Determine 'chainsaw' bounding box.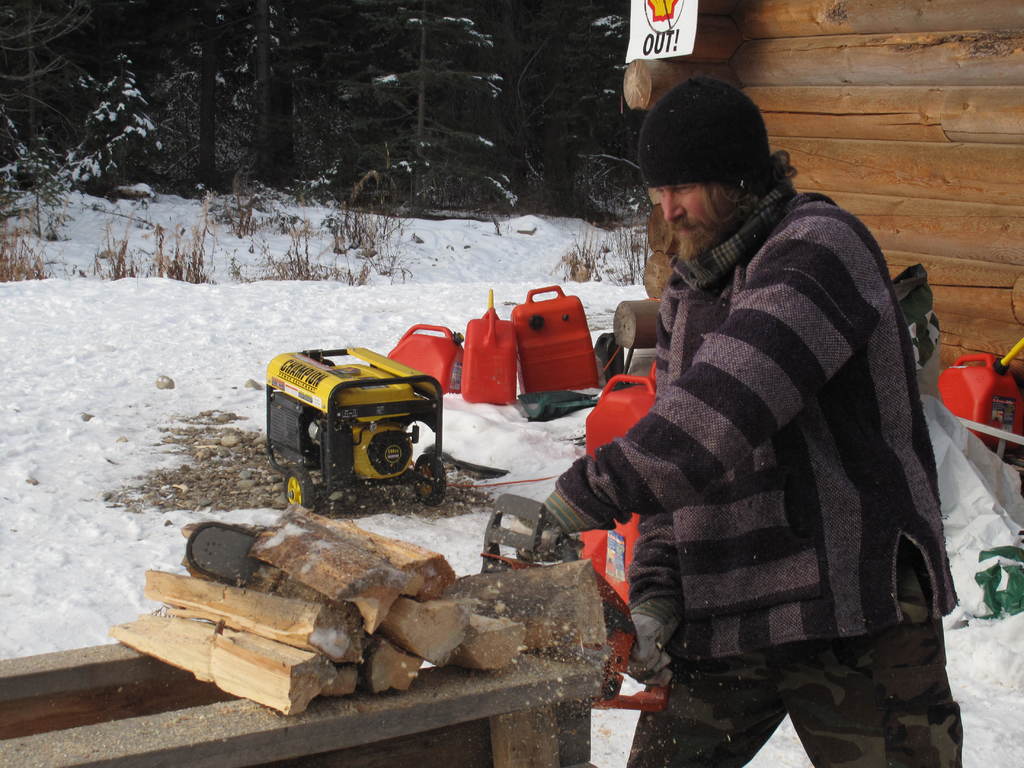
Determined: l=191, t=492, r=672, b=714.
